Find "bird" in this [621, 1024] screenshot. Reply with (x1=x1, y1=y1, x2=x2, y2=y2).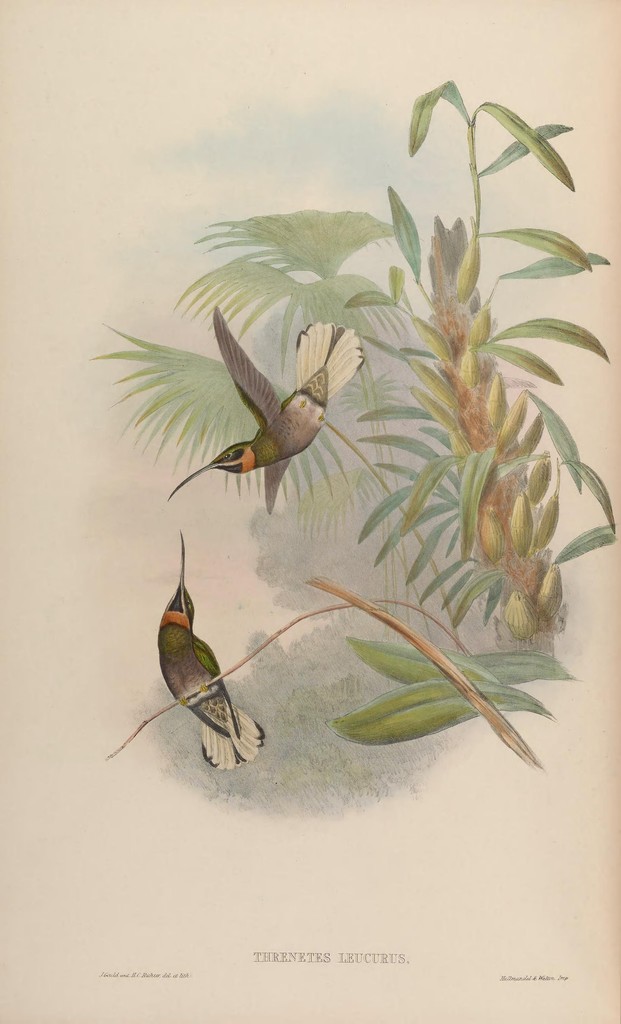
(x1=146, y1=523, x2=277, y2=783).
